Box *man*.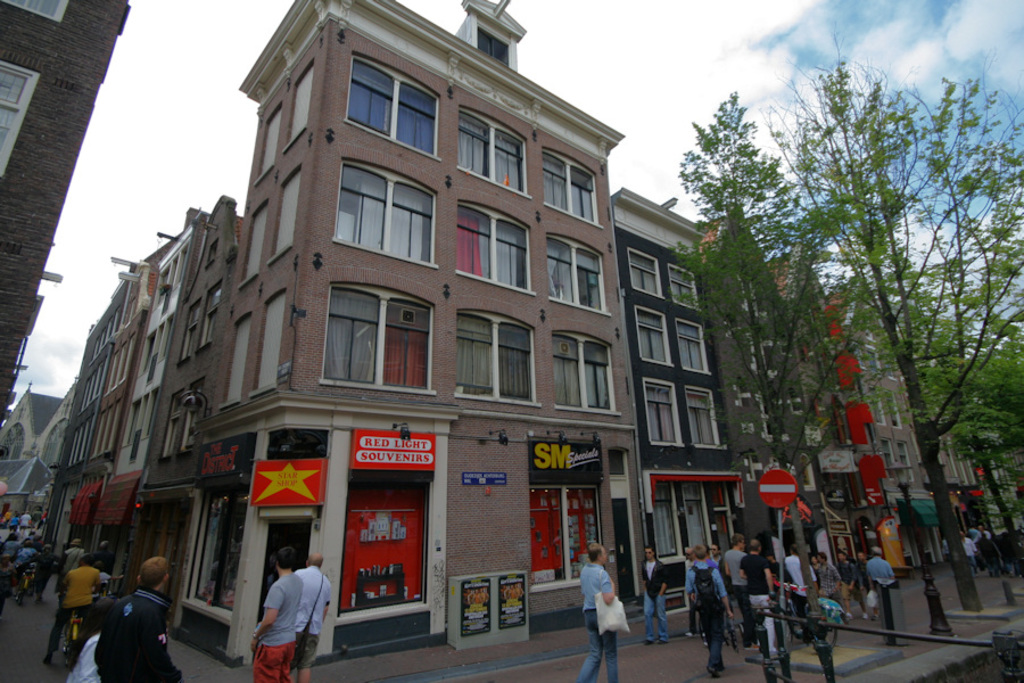
x1=99 y1=553 x2=170 y2=677.
